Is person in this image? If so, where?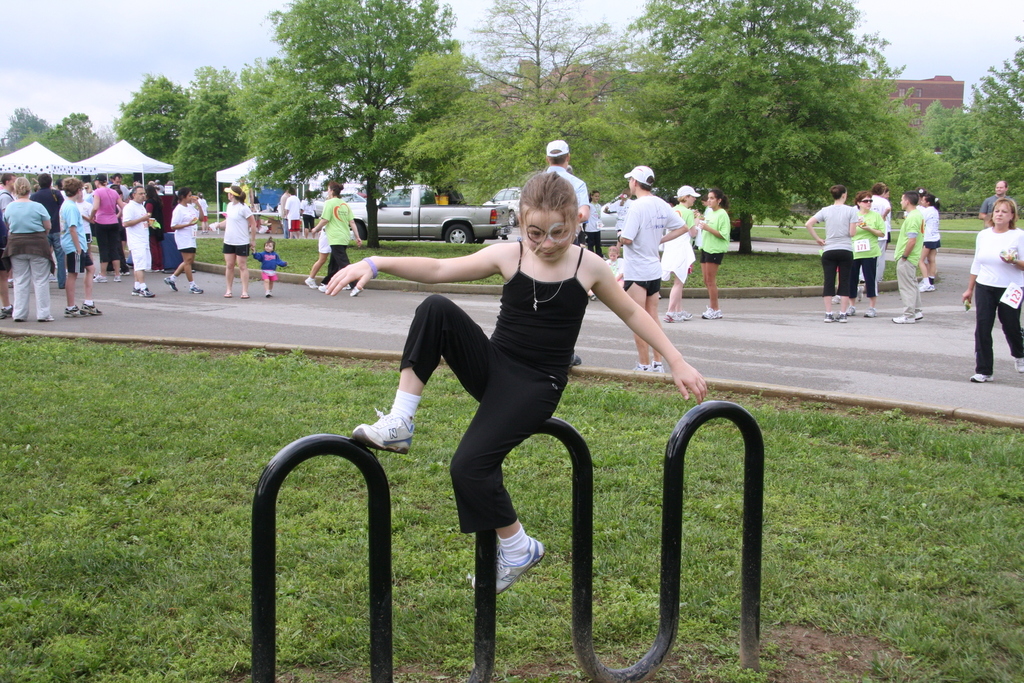
Yes, at {"left": 58, "top": 179, "right": 102, "bottom": 322}.
